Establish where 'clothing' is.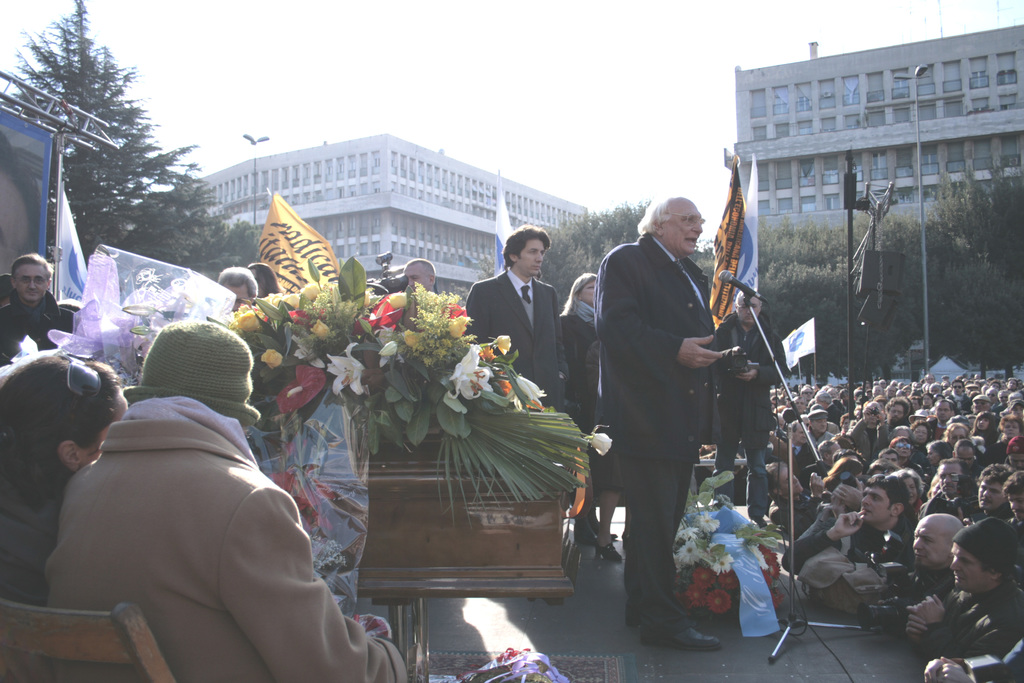
Established at {"x1": 582, "y1": 211, "x2": 746, "y2": 621}.
